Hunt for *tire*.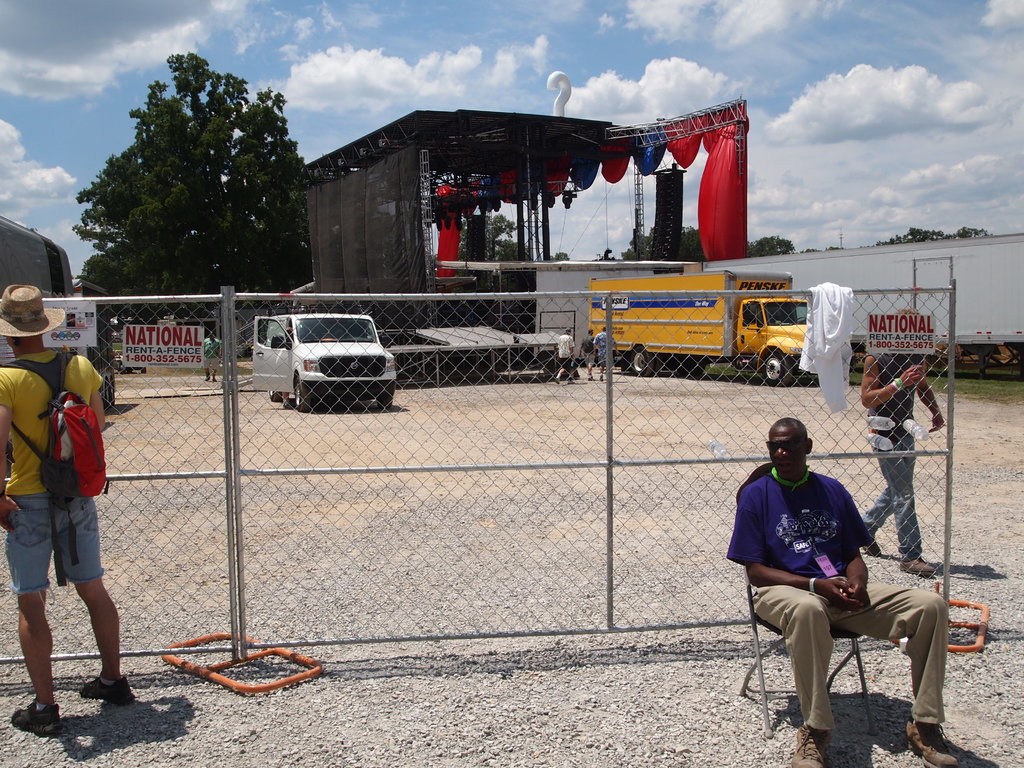
Hunted down at [left=284, top=397, right=294, bottom=413].
